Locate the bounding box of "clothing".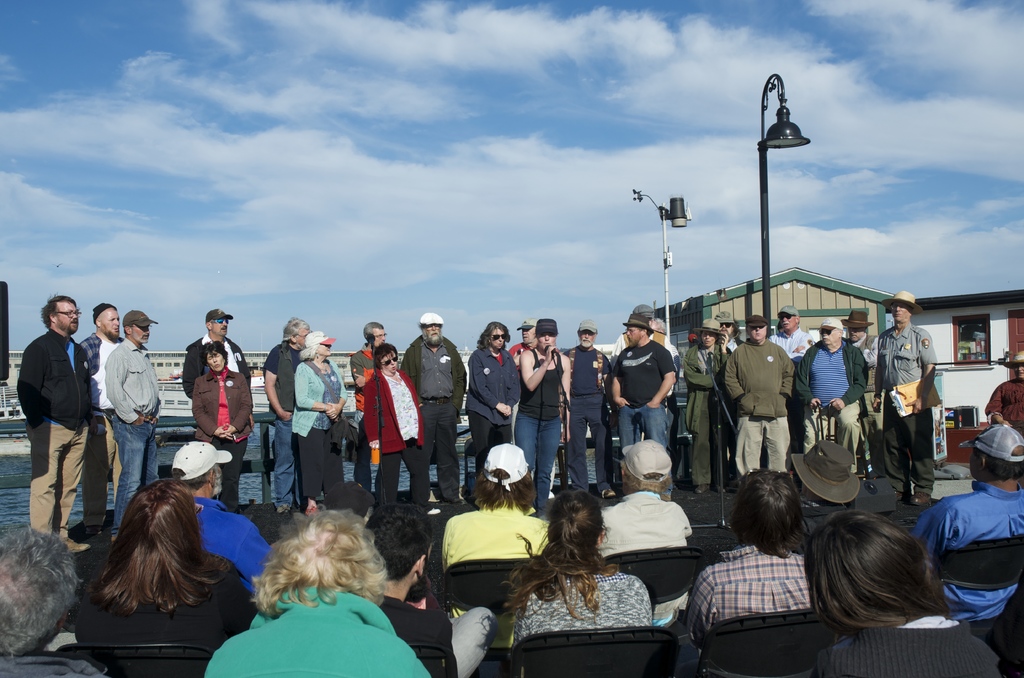
Bounding box: <region>76, 323, 111, 525</region>.
